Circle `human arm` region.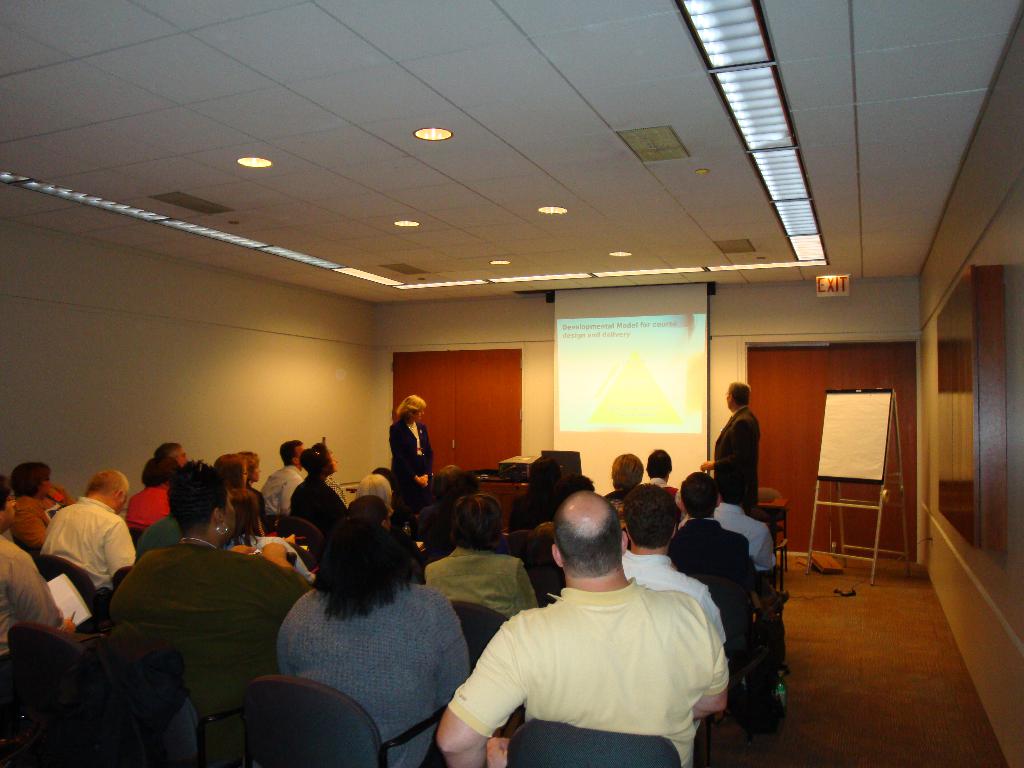
Region: <bbox>752, 522, 784, 581</bbox>.
